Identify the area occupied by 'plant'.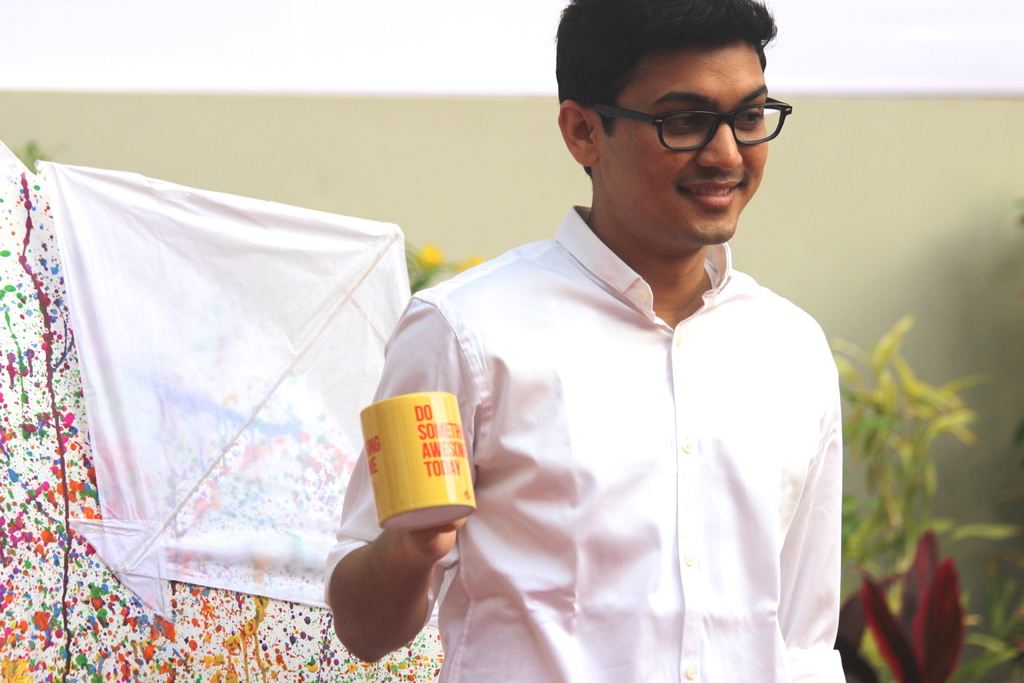
Area: 869:535:993:682.
